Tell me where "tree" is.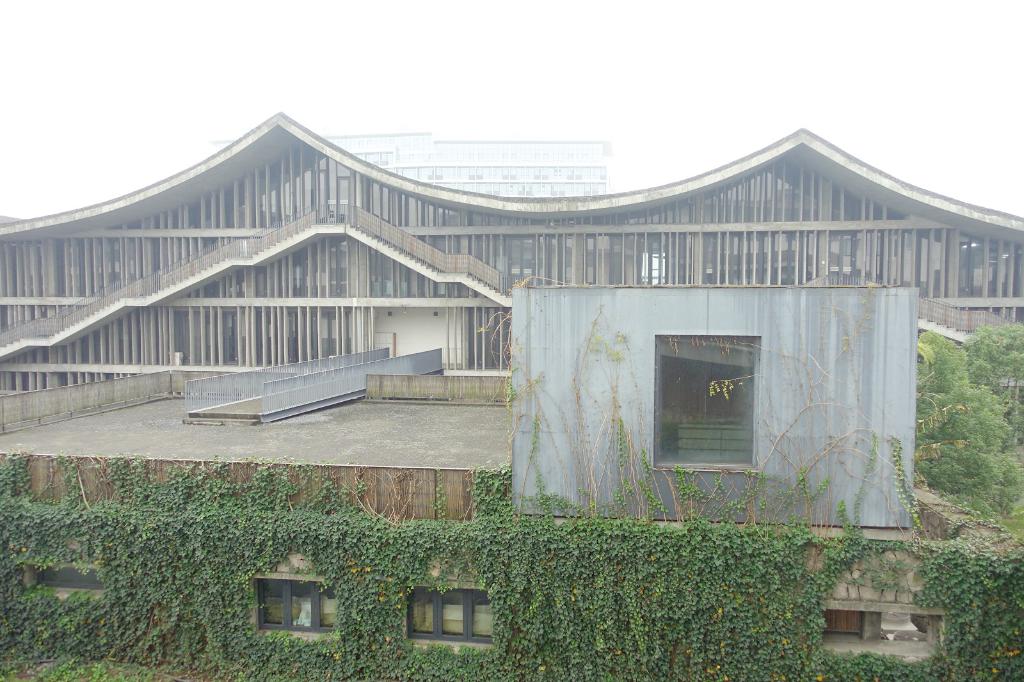
"tree" is at select_region(955, 317, 1023, 432).
